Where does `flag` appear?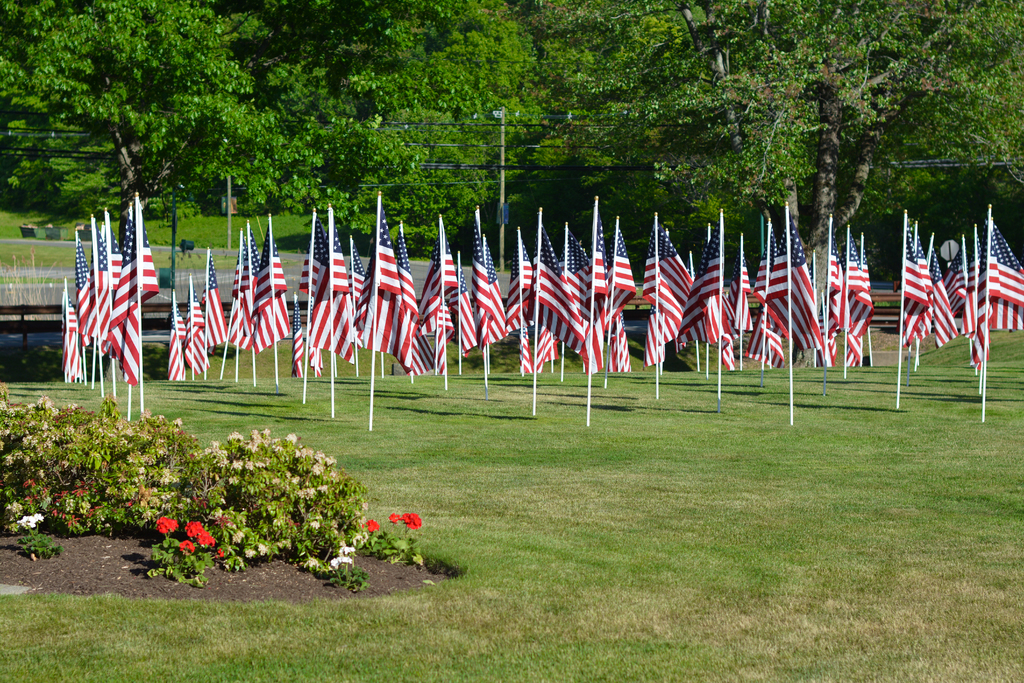
Appears at 192:281:200:342.
